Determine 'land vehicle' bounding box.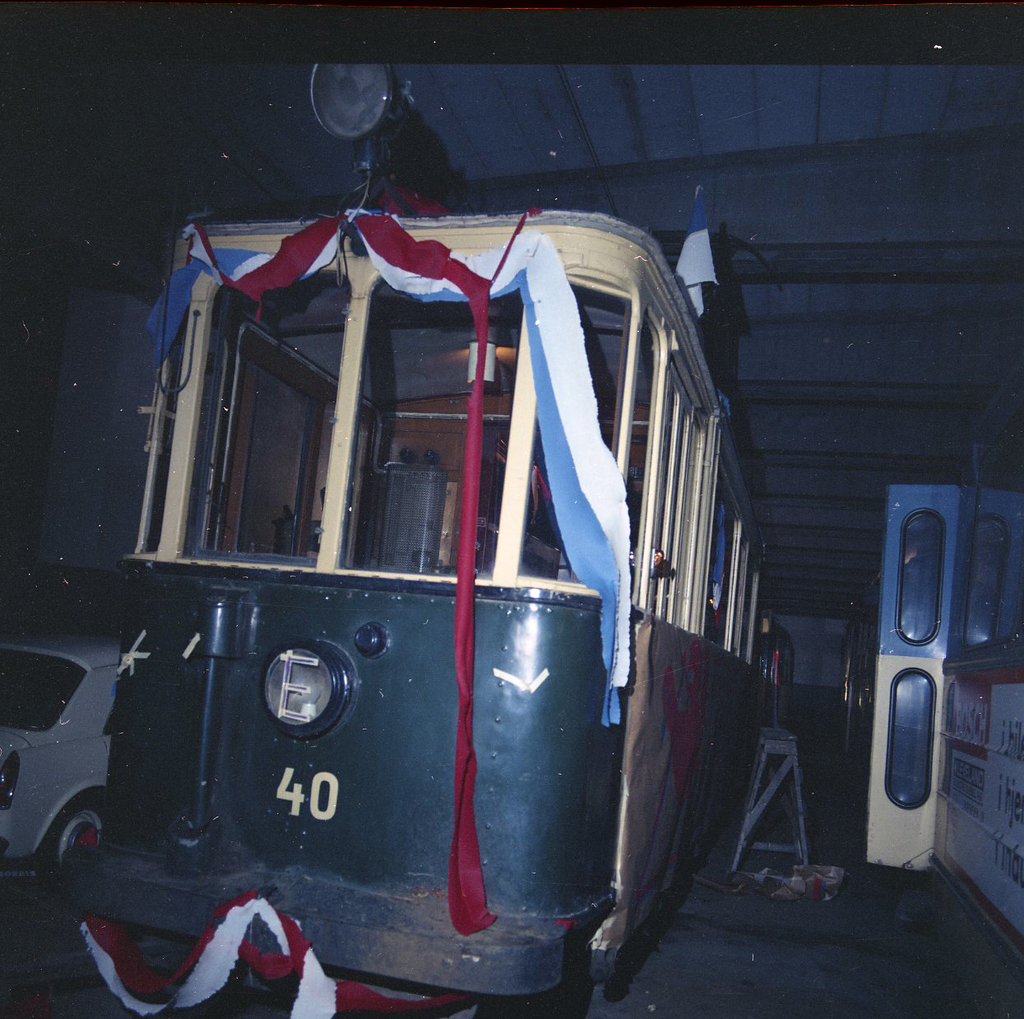
Determined: (x1=0, y1=635, x2=124, y2=868).
